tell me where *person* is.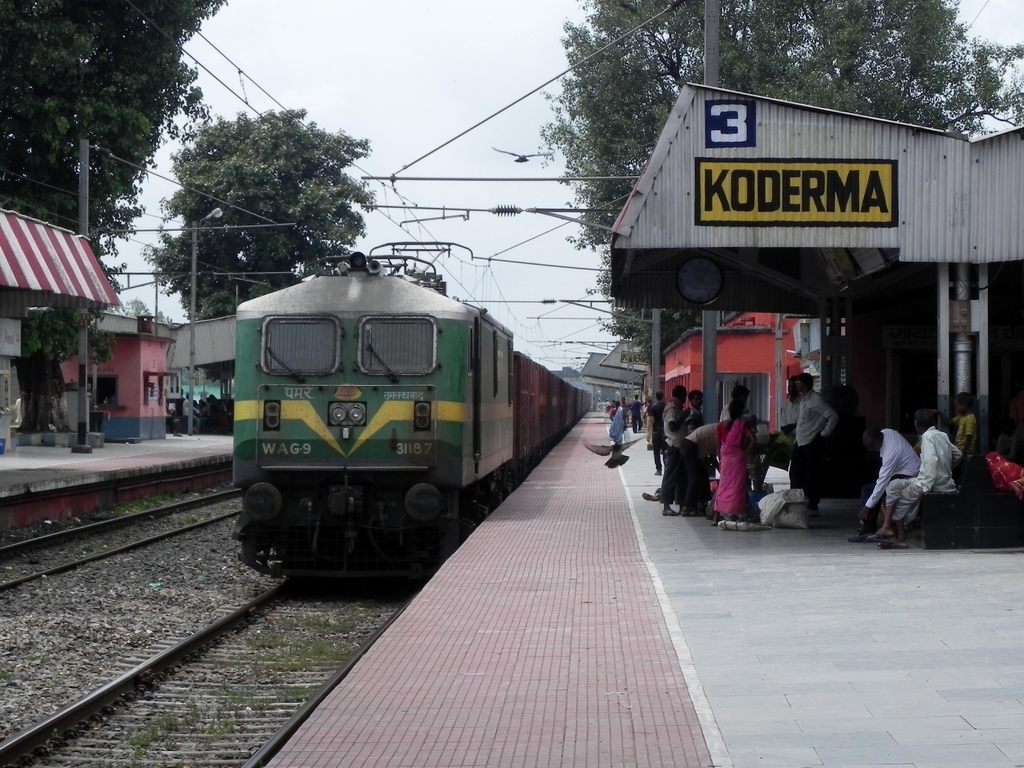
*person* is at bbox(180, 393, 207, 429).
